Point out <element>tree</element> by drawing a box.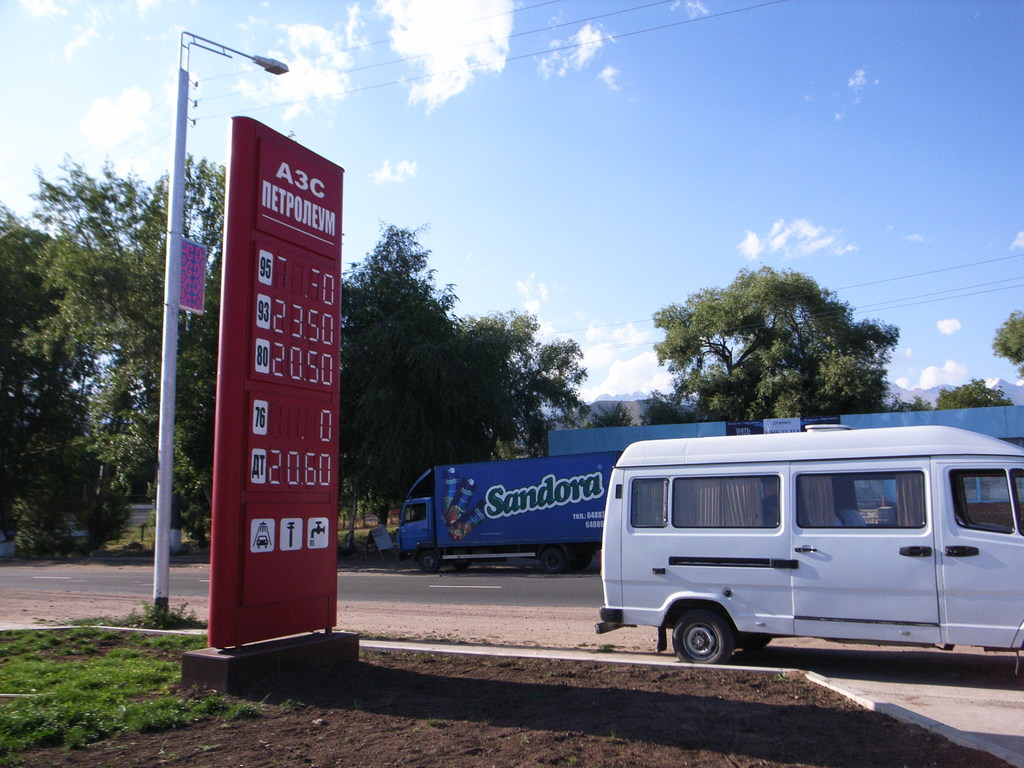
(left=335, top=228, right=536, bottom=565).
